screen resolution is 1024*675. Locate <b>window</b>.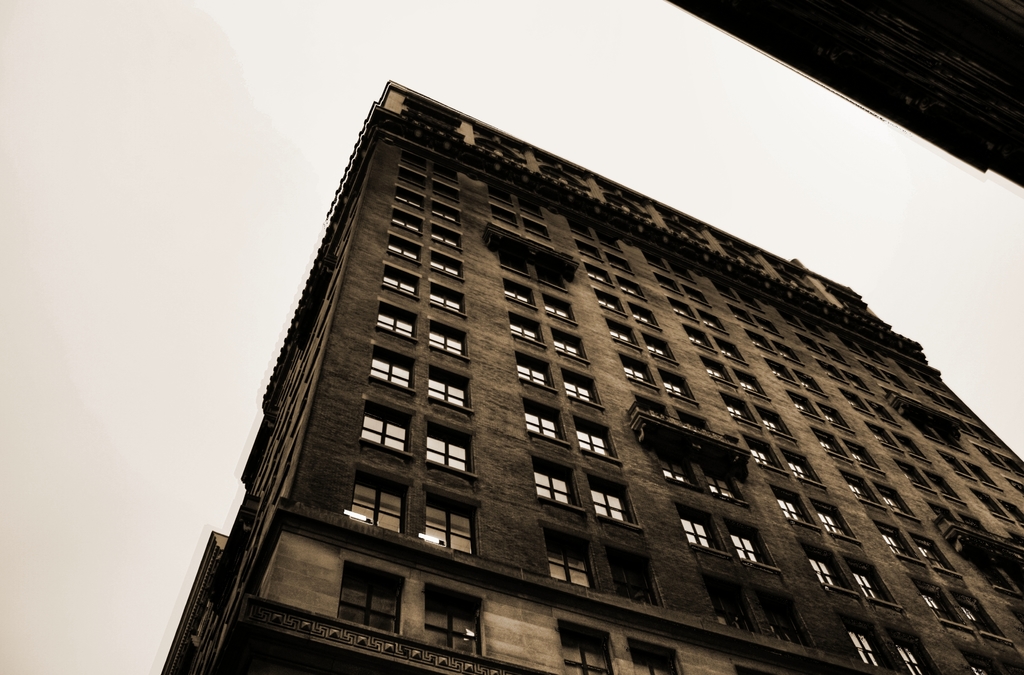
[400, 171, 426, 188].
